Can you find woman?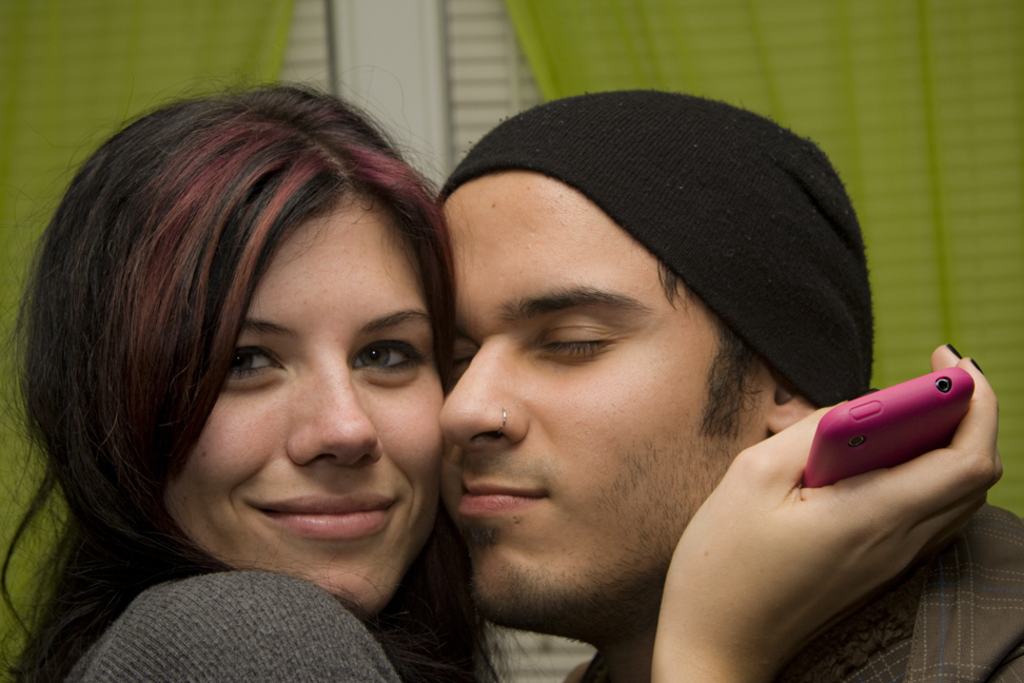
Yes, bounding box: select_region(0, 82, 1000, 682).
